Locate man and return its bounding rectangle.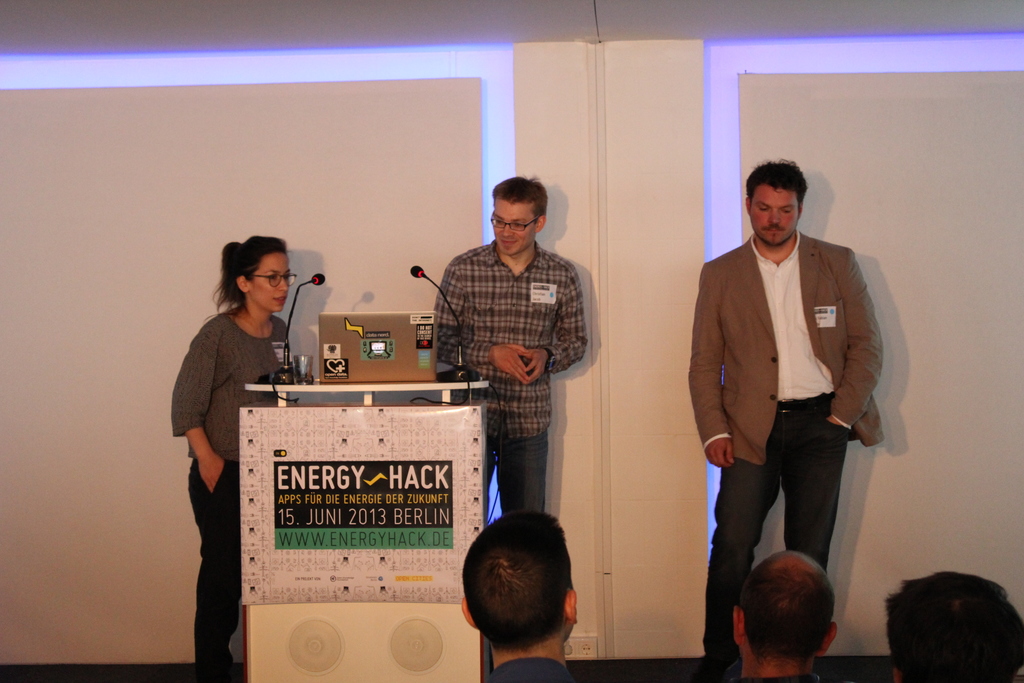
(x1=464, y1=511, x2=589, y2=682).
